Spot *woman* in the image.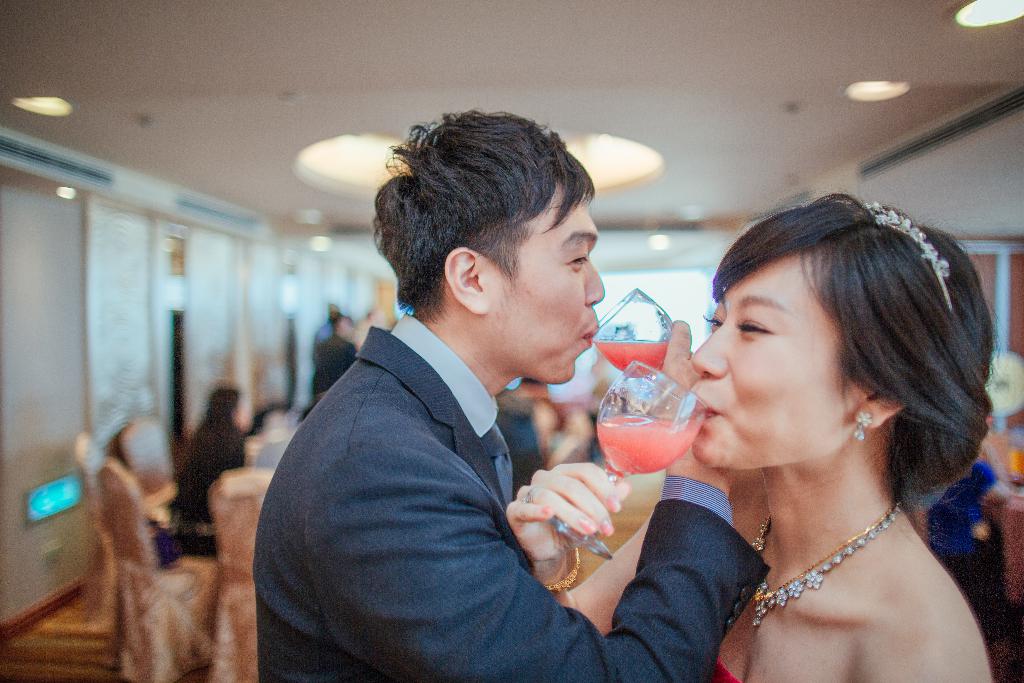
*woman* found at (x1=488, y1=186, x2=995, y2=682).
